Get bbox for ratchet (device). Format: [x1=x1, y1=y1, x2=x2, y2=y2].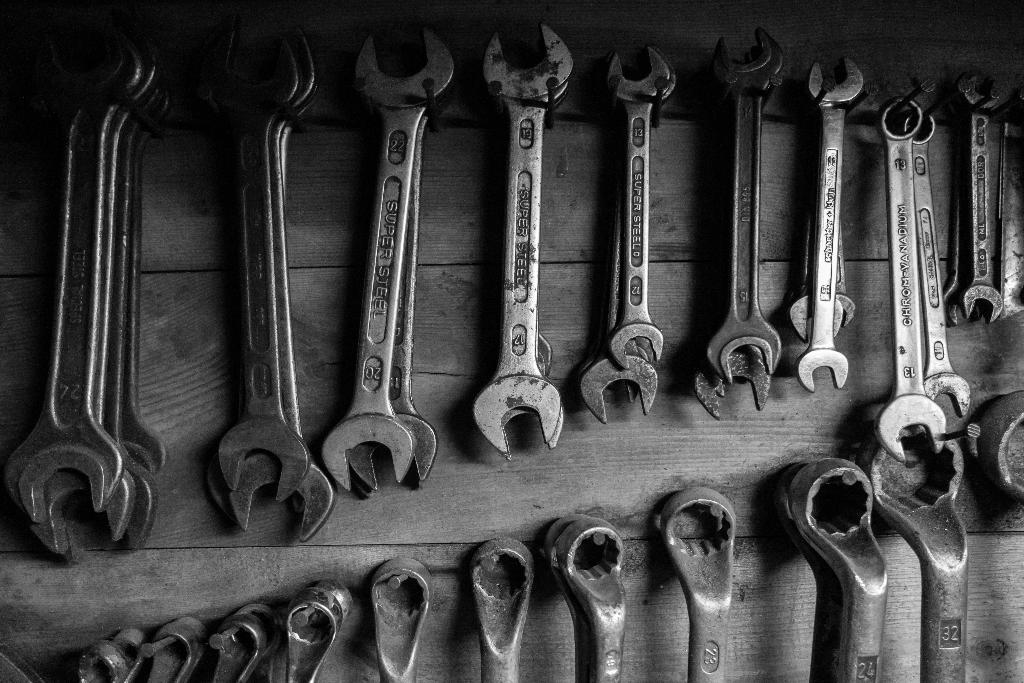
[x1=772, y1=461, x2=848, y2=682].
